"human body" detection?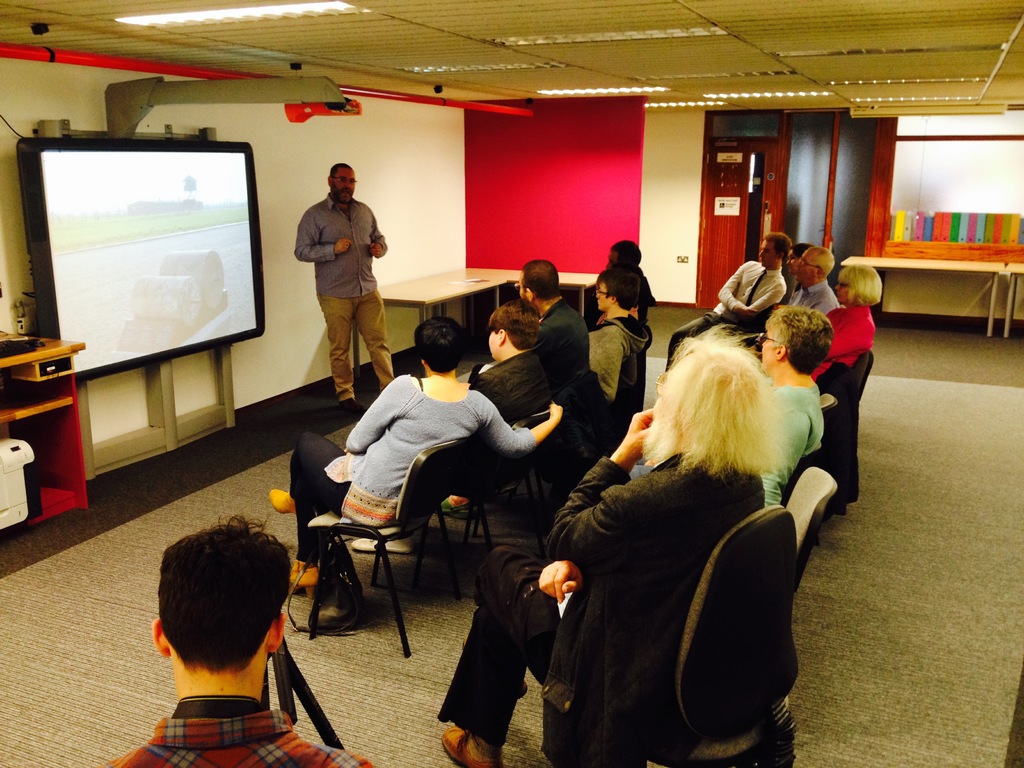
box=[296, 159, 387, 417]
